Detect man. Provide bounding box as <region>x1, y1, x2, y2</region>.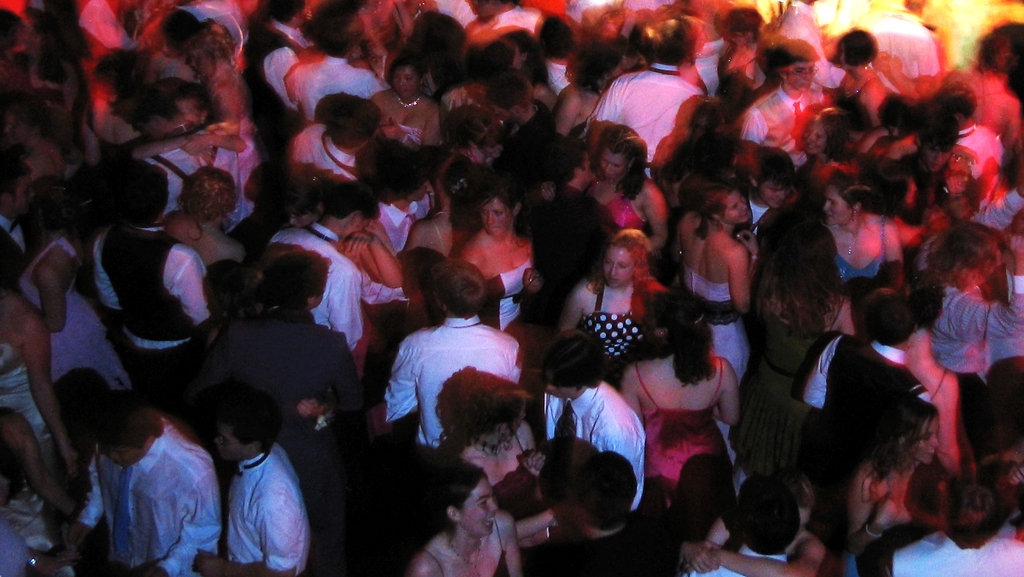
<region>207, 252, 368, 576</region>.
